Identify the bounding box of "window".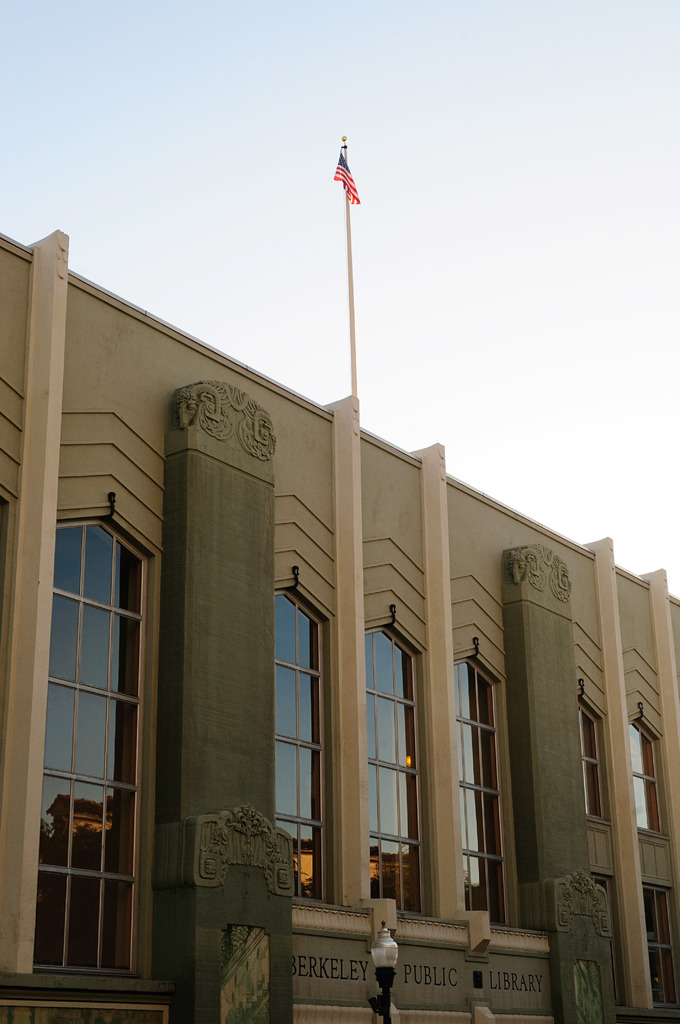
pyautogui.locateOnScreen(364, 616, 434, 914).
